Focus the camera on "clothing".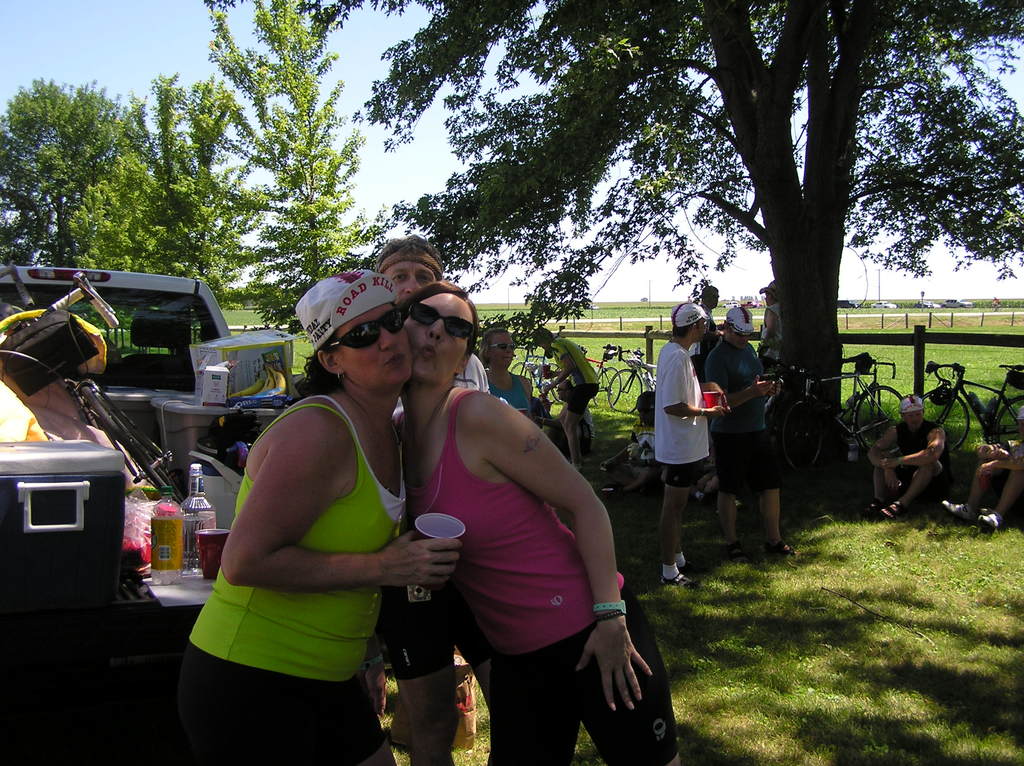
Focus region: (x1=406, y1=388, x2=680, y2=765).
